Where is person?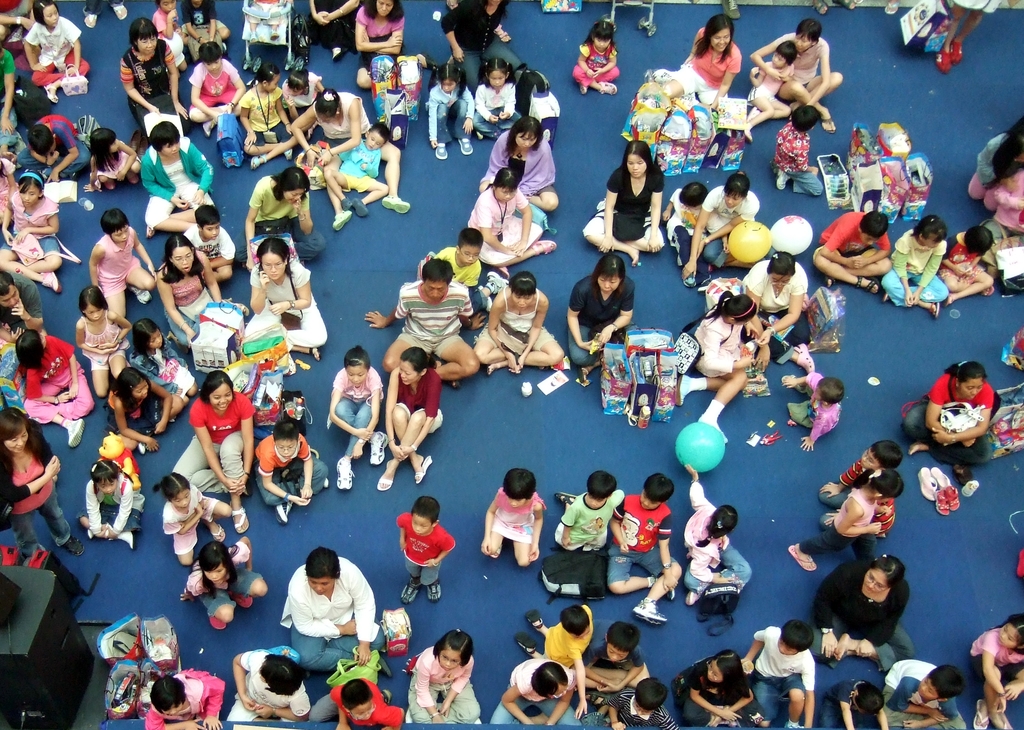
[0,269,50,344].
